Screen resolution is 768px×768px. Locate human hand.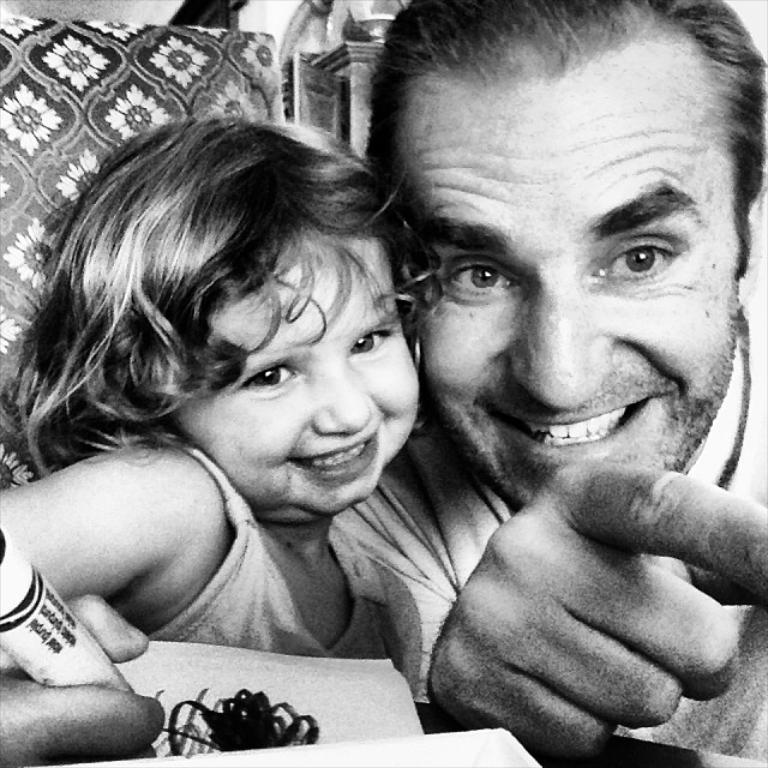
x1=0 y1=590 x2=168 y2=767.
